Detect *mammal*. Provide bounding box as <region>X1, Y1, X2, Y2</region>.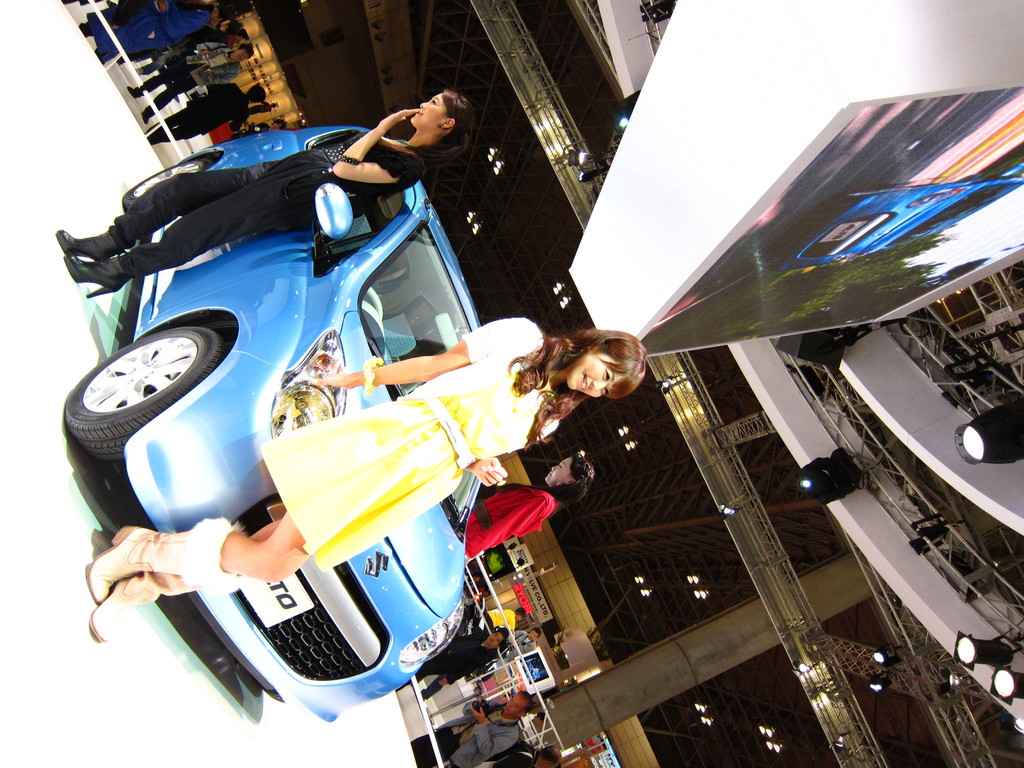
<region>397, 689, 534, 767</region>.
